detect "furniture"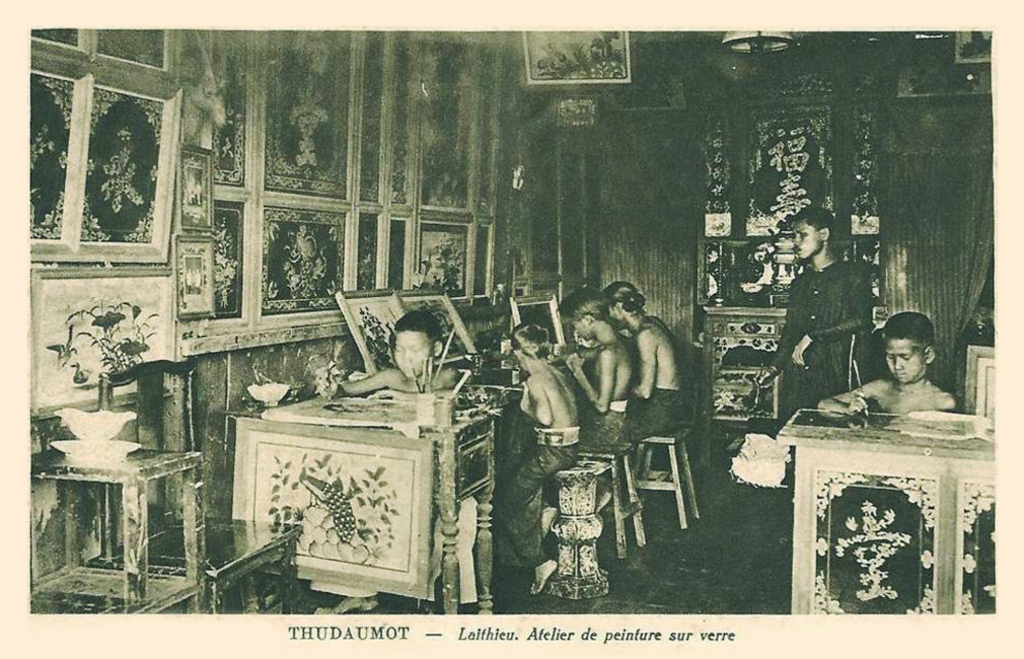
pyautogui.locateOnScreen(580, 442, 647, 559)
